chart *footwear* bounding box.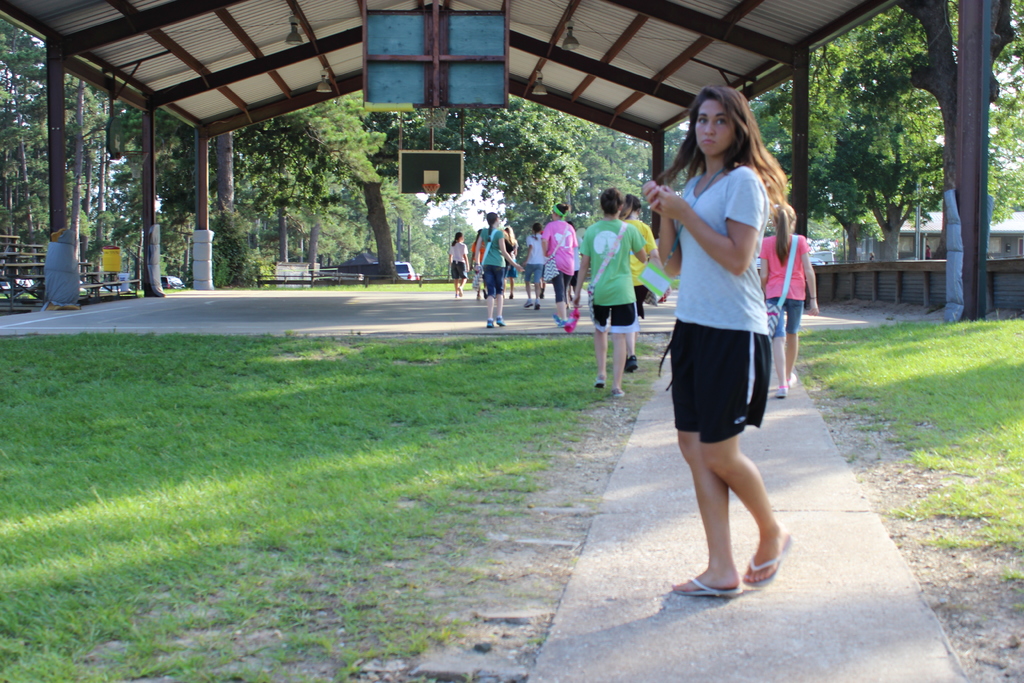
Charted: (x1=771, y1=382, x2=786, y2=396).
